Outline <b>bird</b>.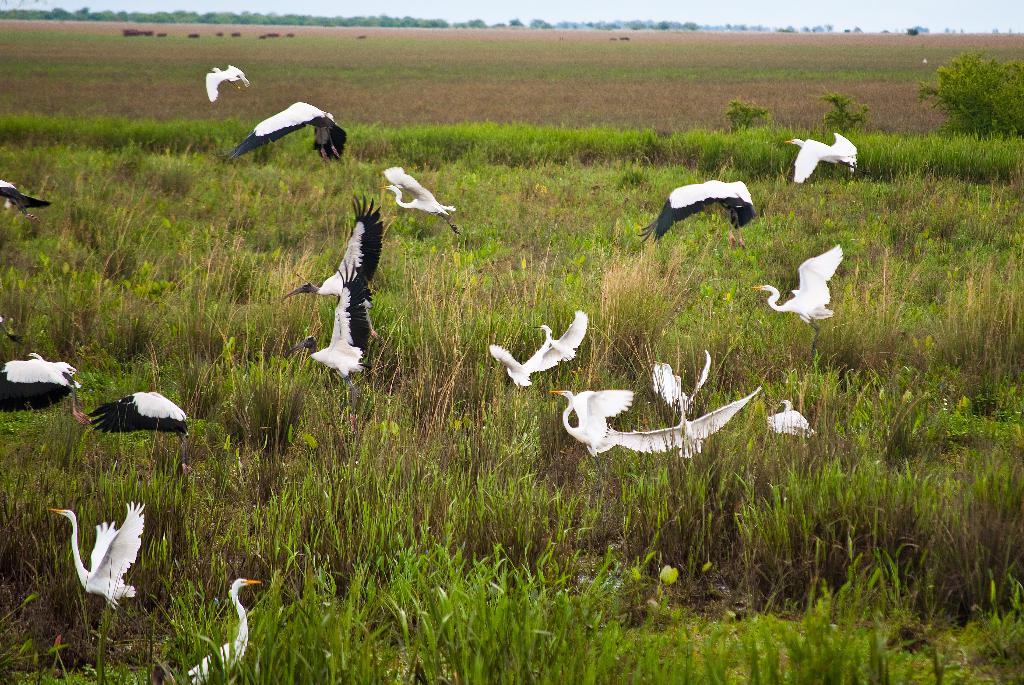
Outline: <bbox>203, 61, 250, 109</bbox>.
